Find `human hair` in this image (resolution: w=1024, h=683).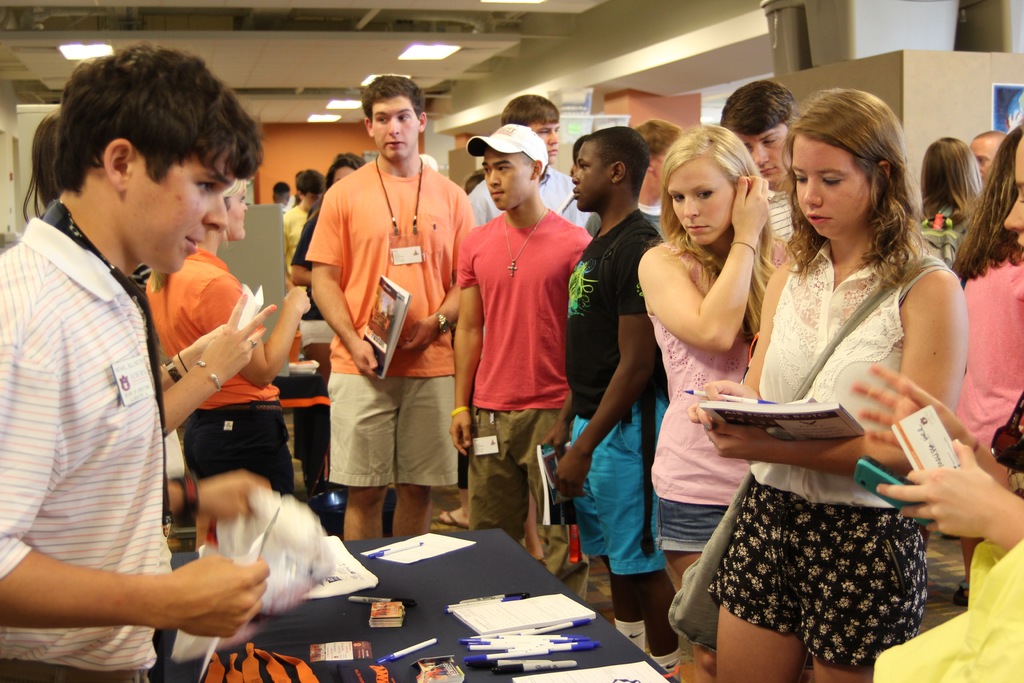
rect(788, 85, 925, 282).
